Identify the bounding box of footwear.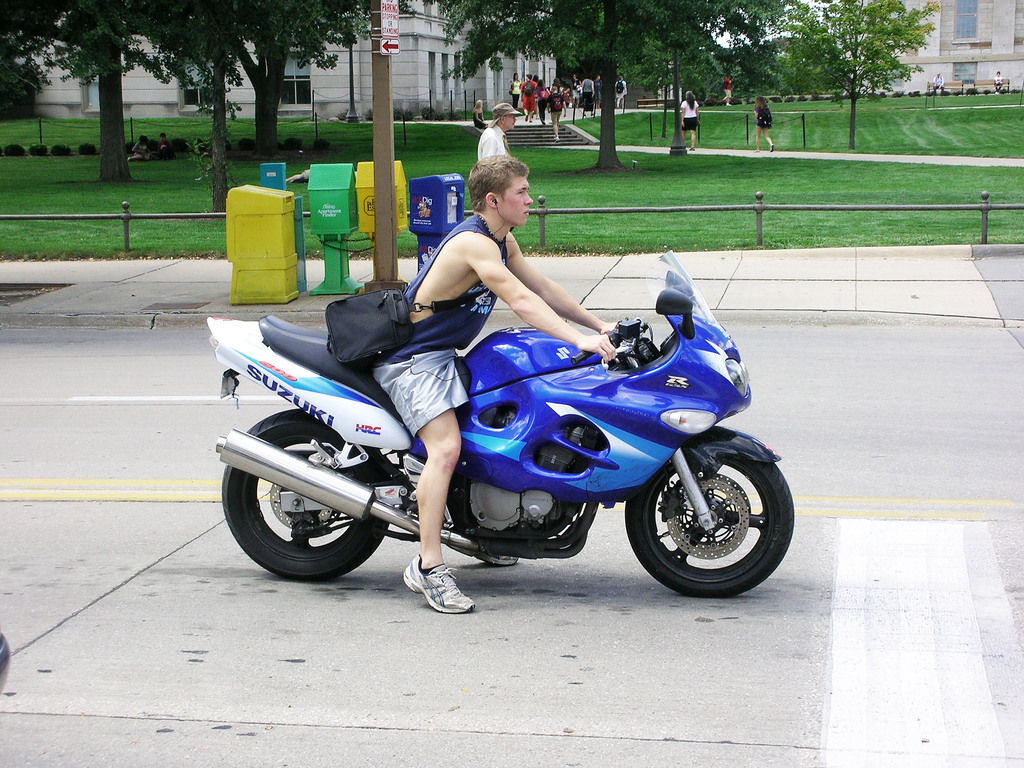
473:552:525:565.
